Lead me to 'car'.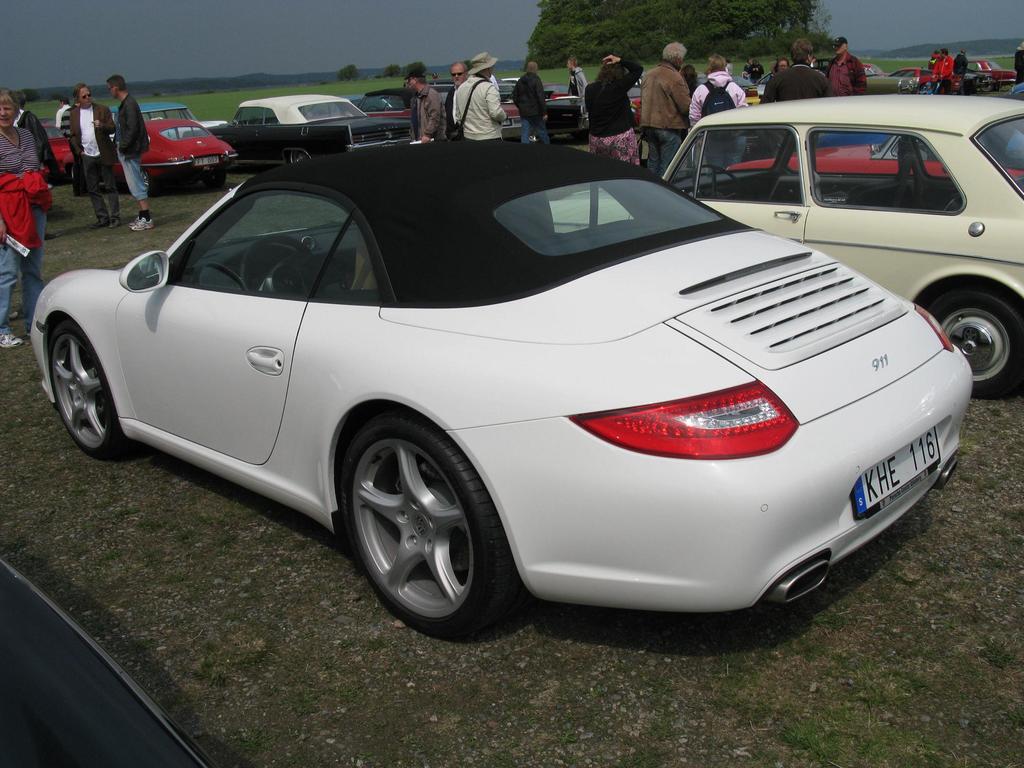
Lead to pyautogui.locateOnScreen(60, 111, 239, 189).
